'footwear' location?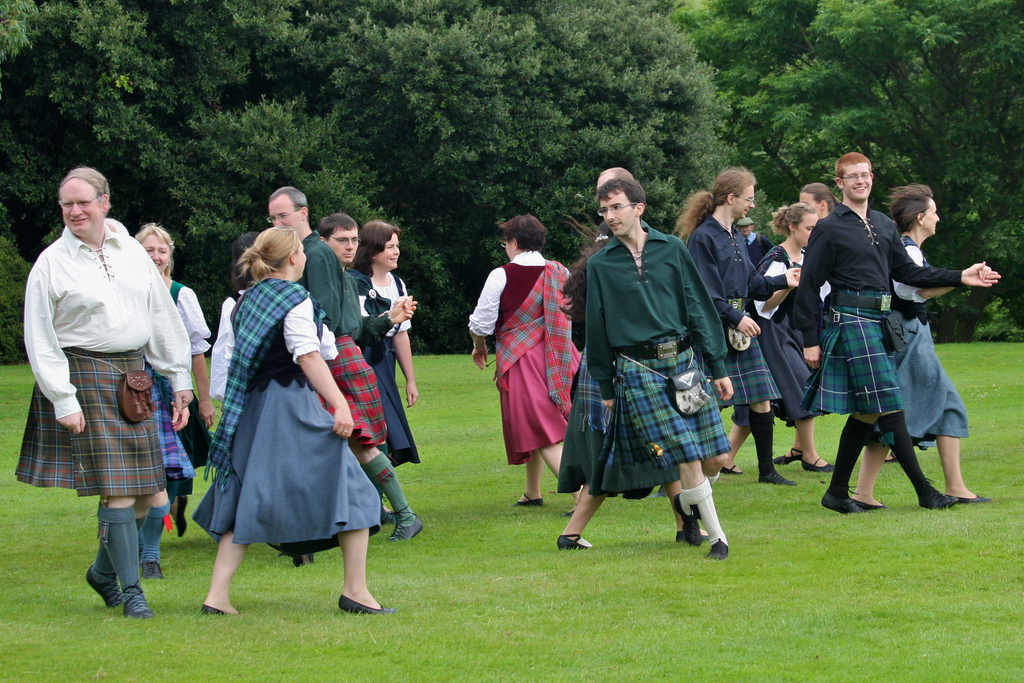
select_region(125, 578, 157, 624)
